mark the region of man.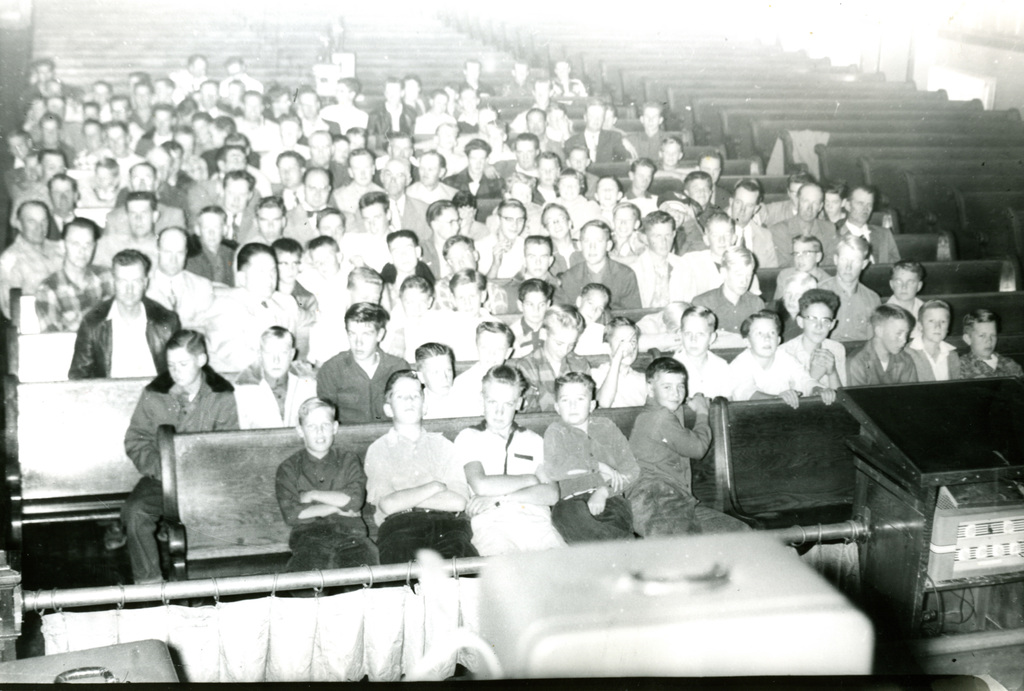
Region: {"left": 404, "top": 146, "right": 456, "bottom": 208}.
